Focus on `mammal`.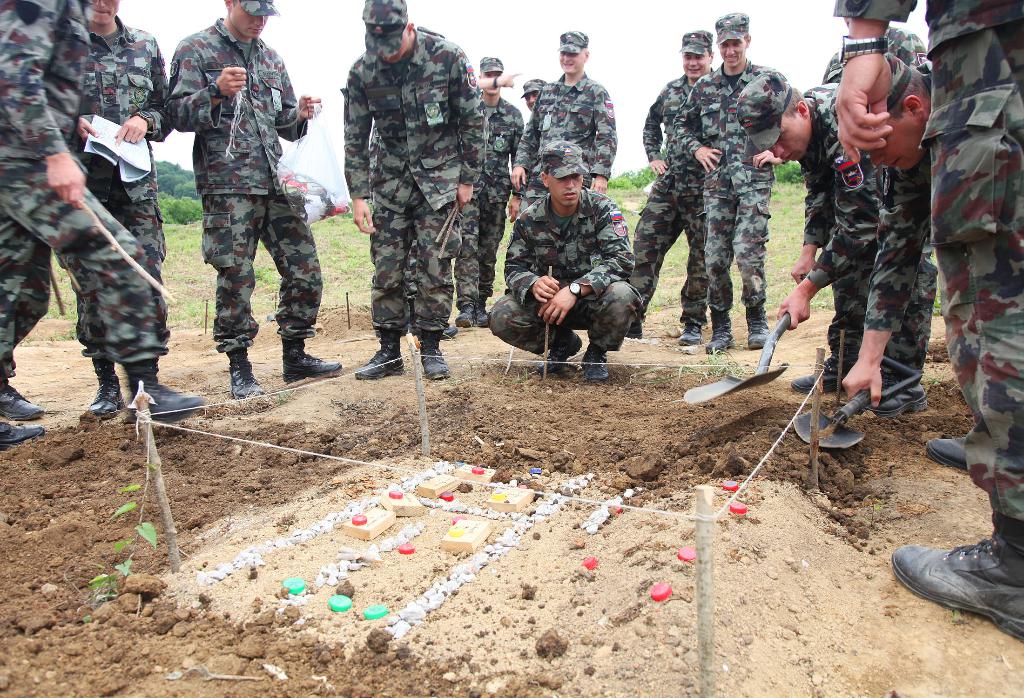
Focused at bbox(462, 53, 527, 330).
